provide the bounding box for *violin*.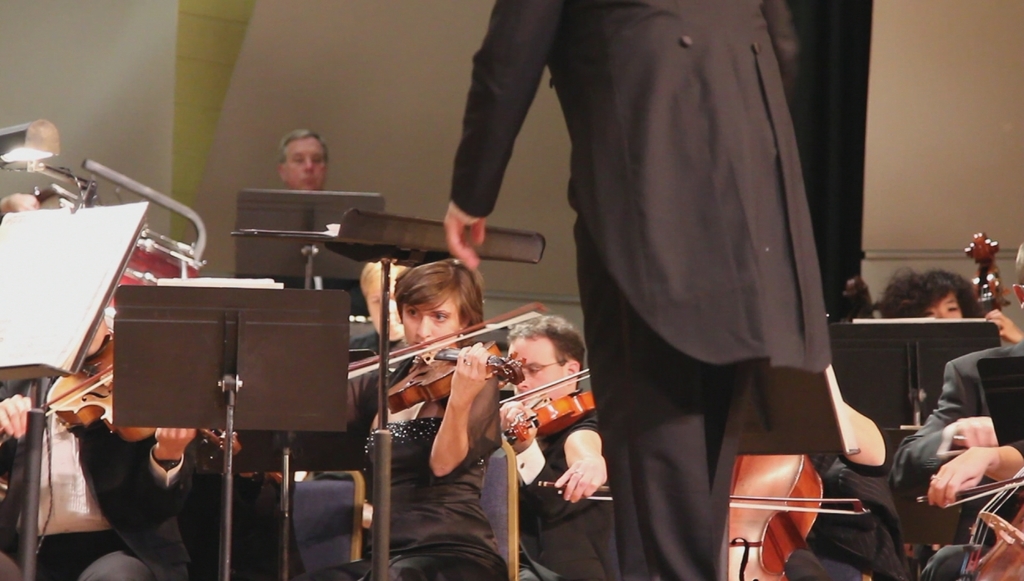
box(0, 330, 243, 453).
